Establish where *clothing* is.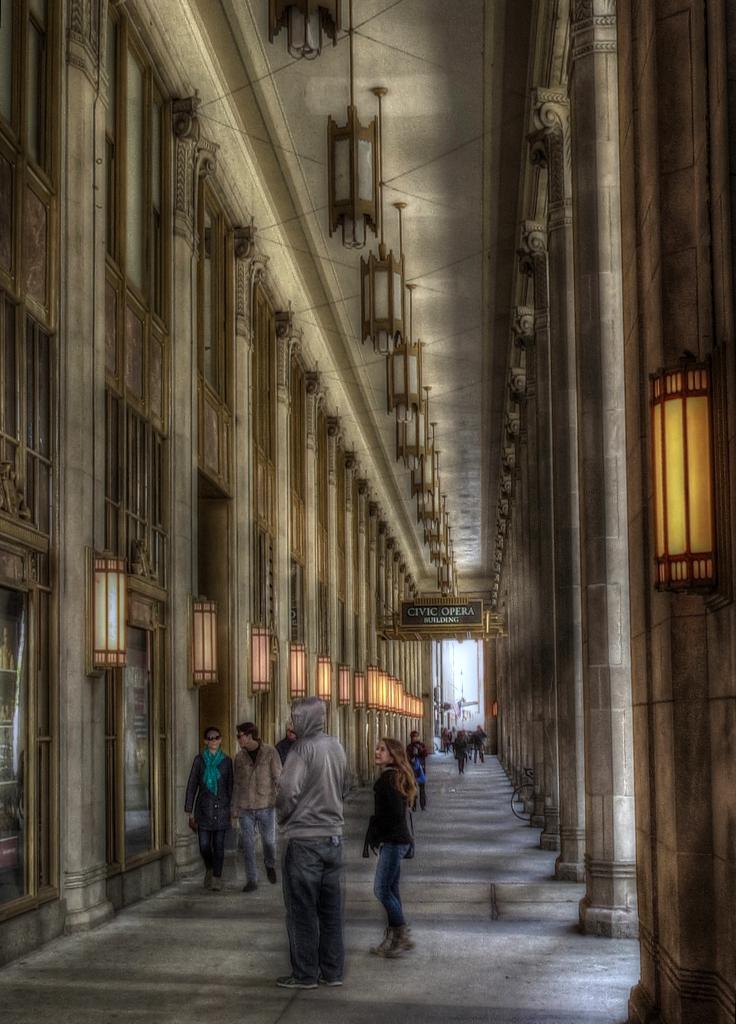
Established at x1=227, y1=736, x2=280, y2=879.
